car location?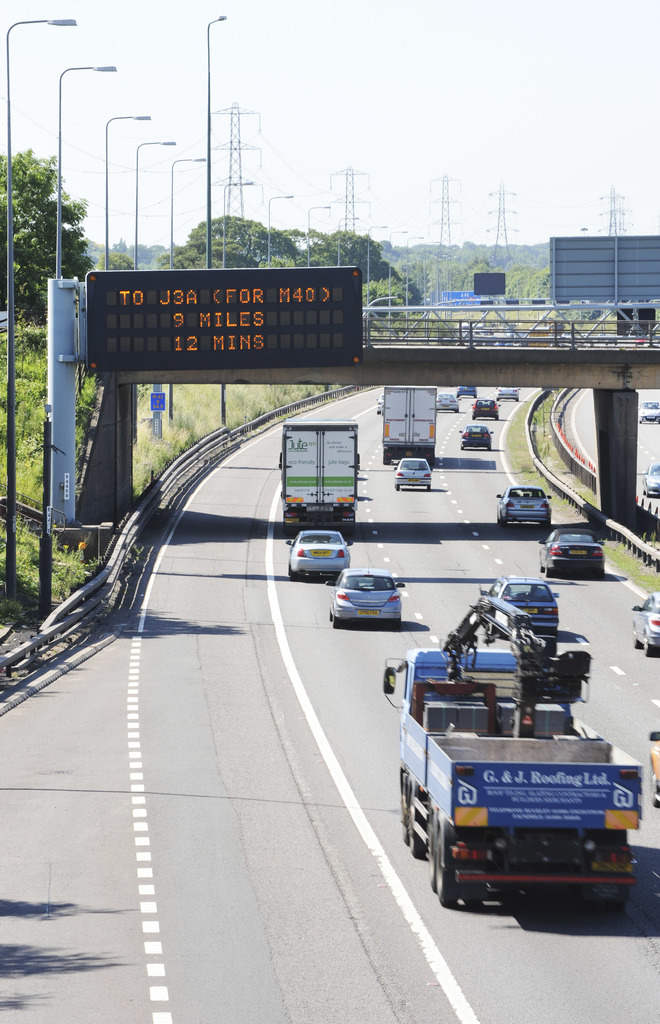
Rect(399, 457, 424, 487)
